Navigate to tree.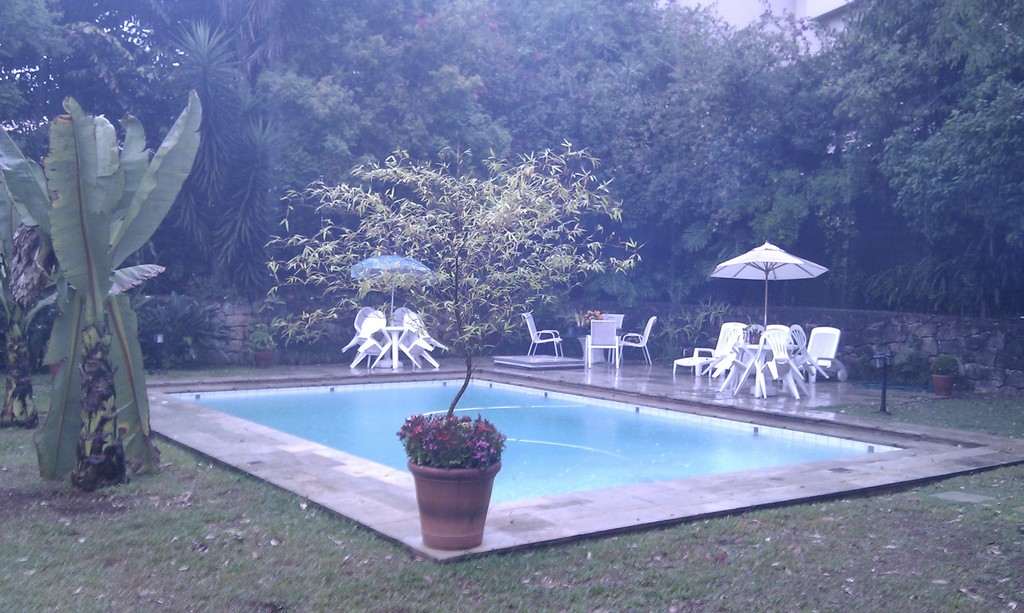
Navigation target: [614, 0, 819, 255].
